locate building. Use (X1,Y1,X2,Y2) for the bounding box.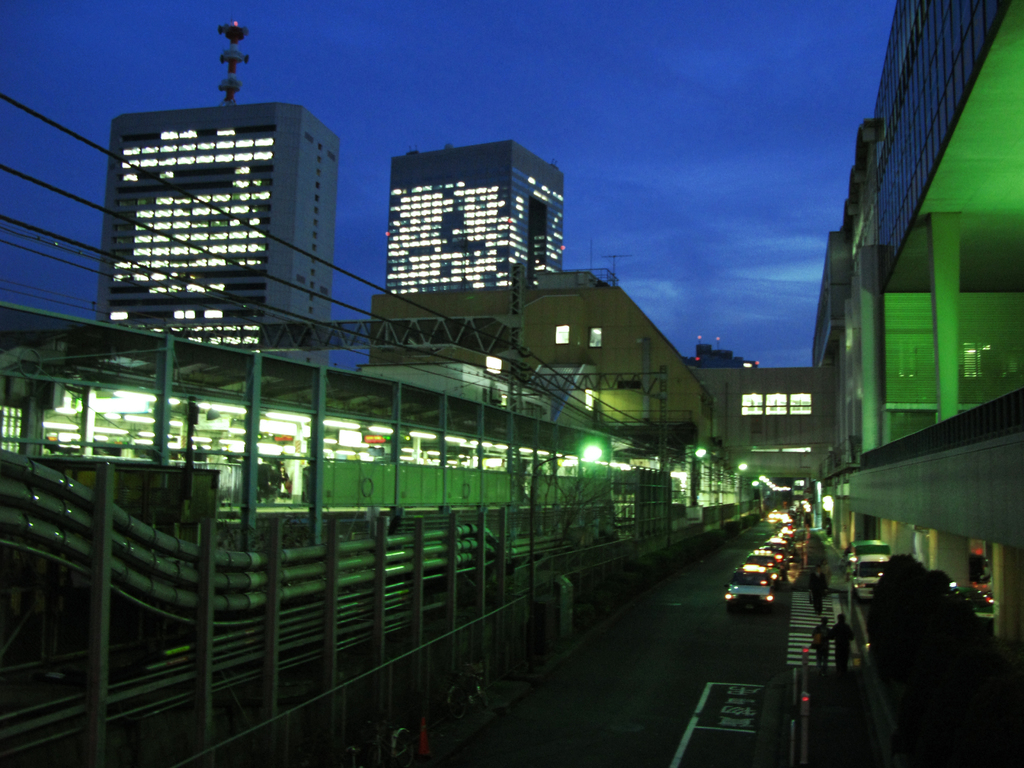
(366,271,810,498).
